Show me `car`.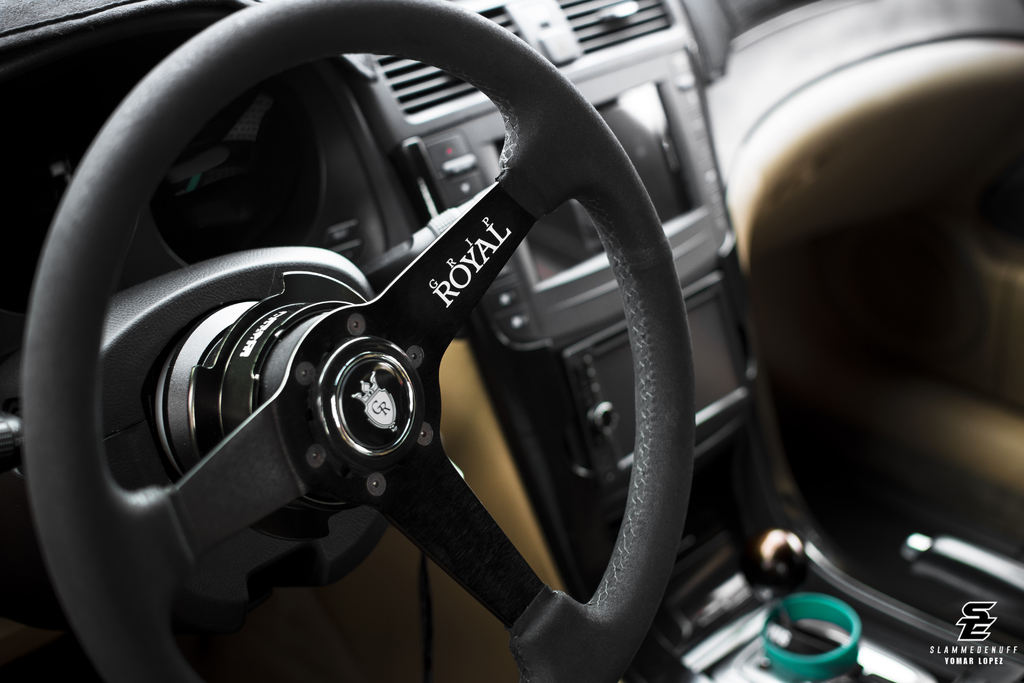
`car` is here: l=0, t=0, r=1023, b=682.
